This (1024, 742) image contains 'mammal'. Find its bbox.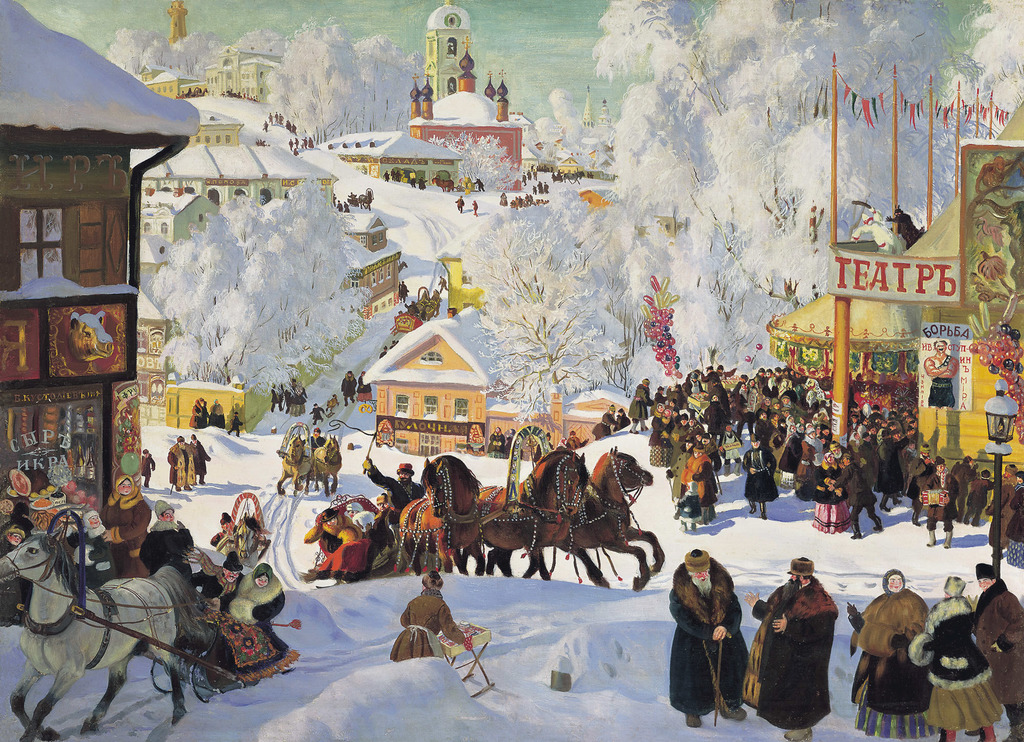
{"left": 913, "top": 575, "right": 1002, "bottom": 741}.
